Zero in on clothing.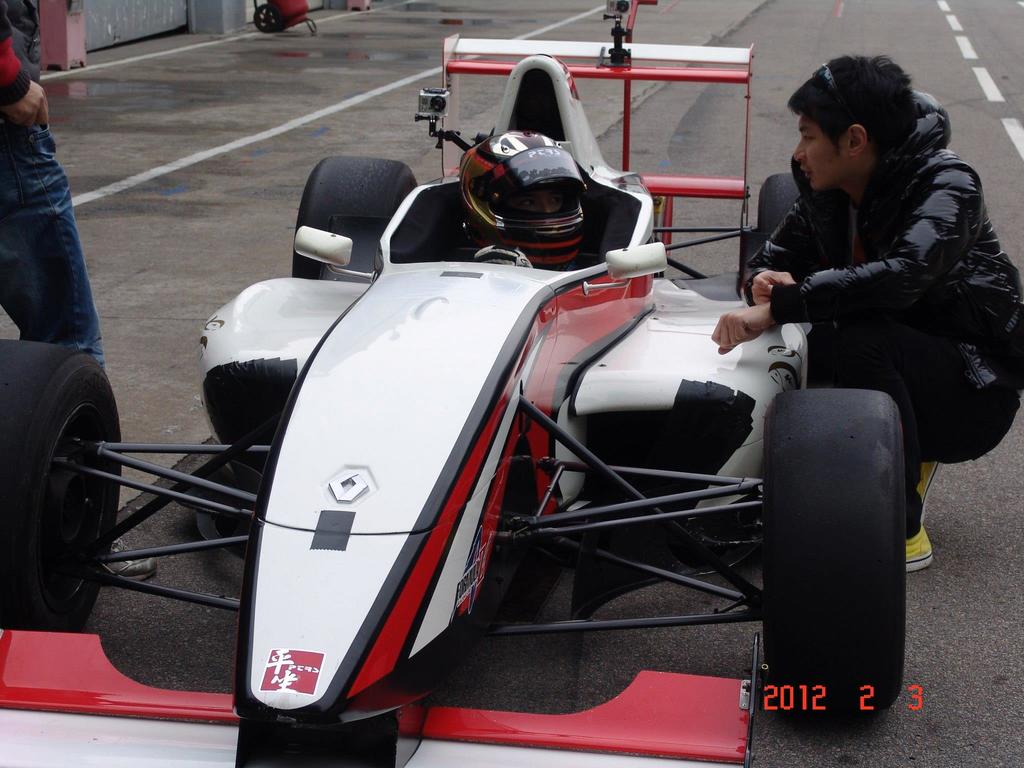
Zeroed in: (0, 120, 106, 365).
